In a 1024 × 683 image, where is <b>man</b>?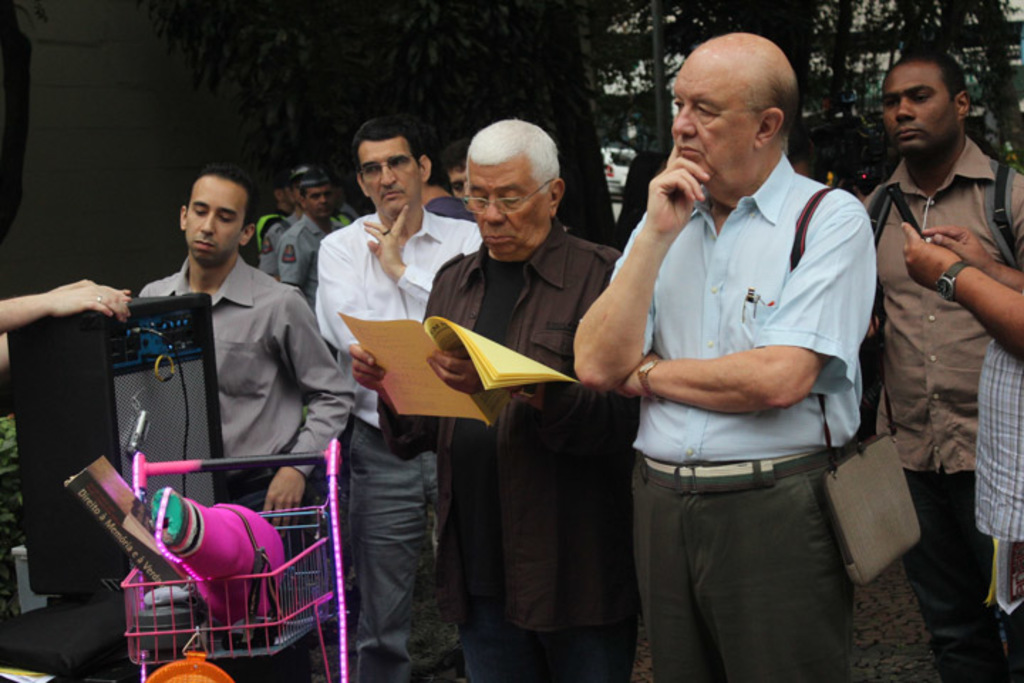
region(573, 31, 878, 682).
